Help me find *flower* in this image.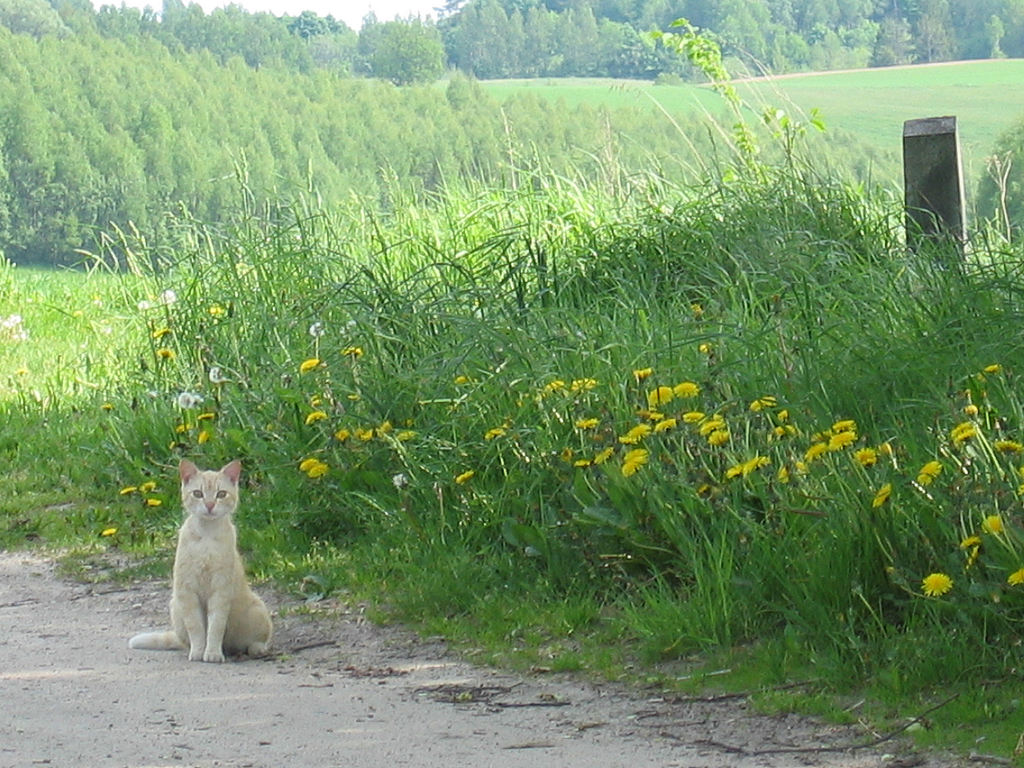
Found it: (707,424,726,447).
